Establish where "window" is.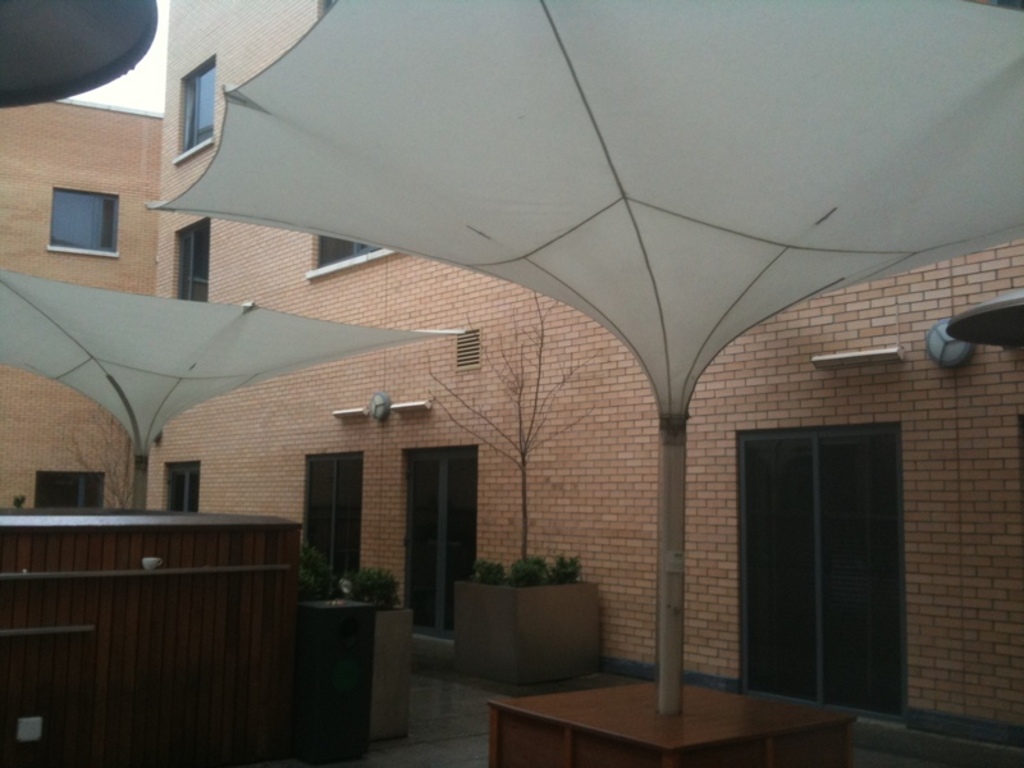
Established at region(736, 422, 906, 726).
